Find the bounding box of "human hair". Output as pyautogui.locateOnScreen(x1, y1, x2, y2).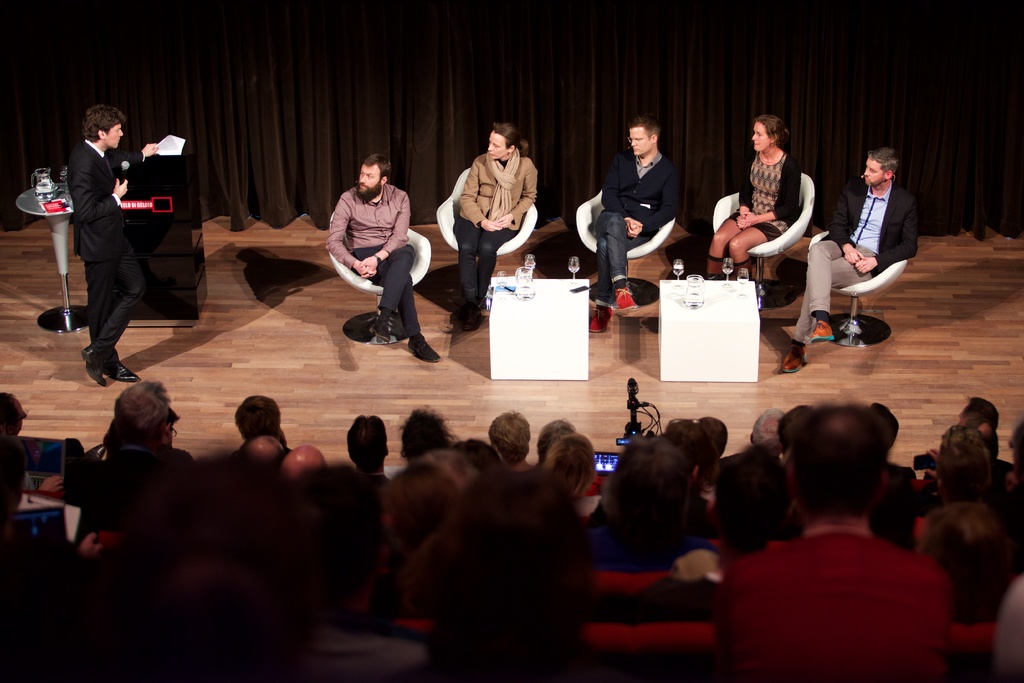
pyautogui.locateOnScreen(81, 103, 127, 142).
